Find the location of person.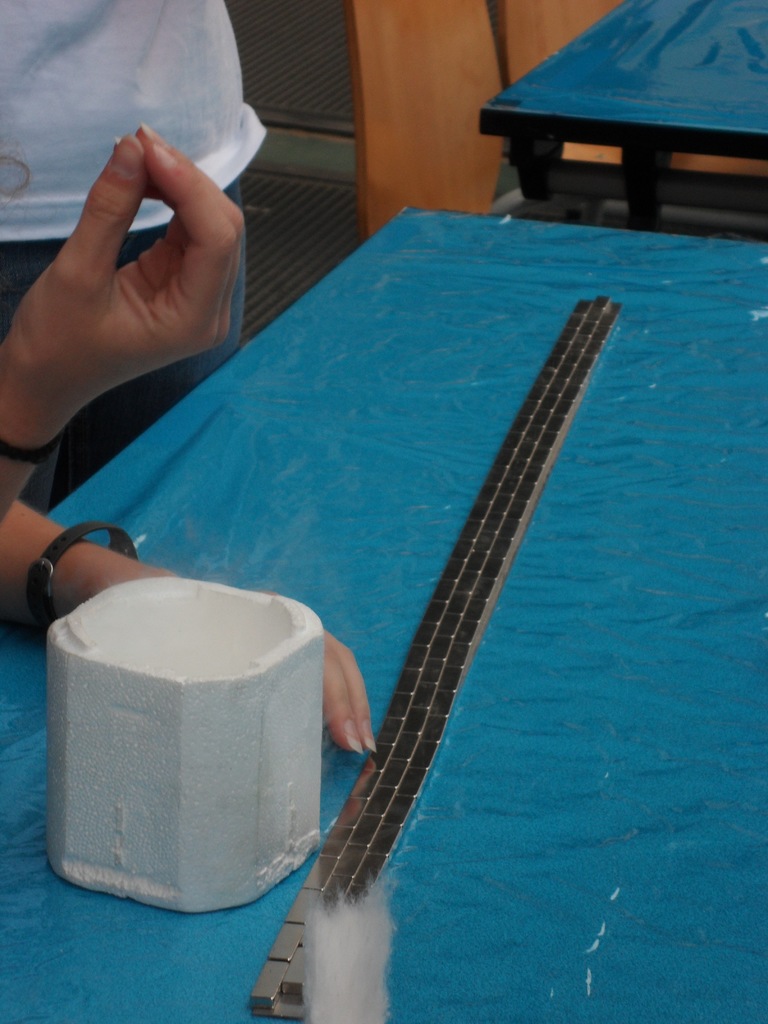
Location: (x1=0, y1=127, x2=378, y2=762).
